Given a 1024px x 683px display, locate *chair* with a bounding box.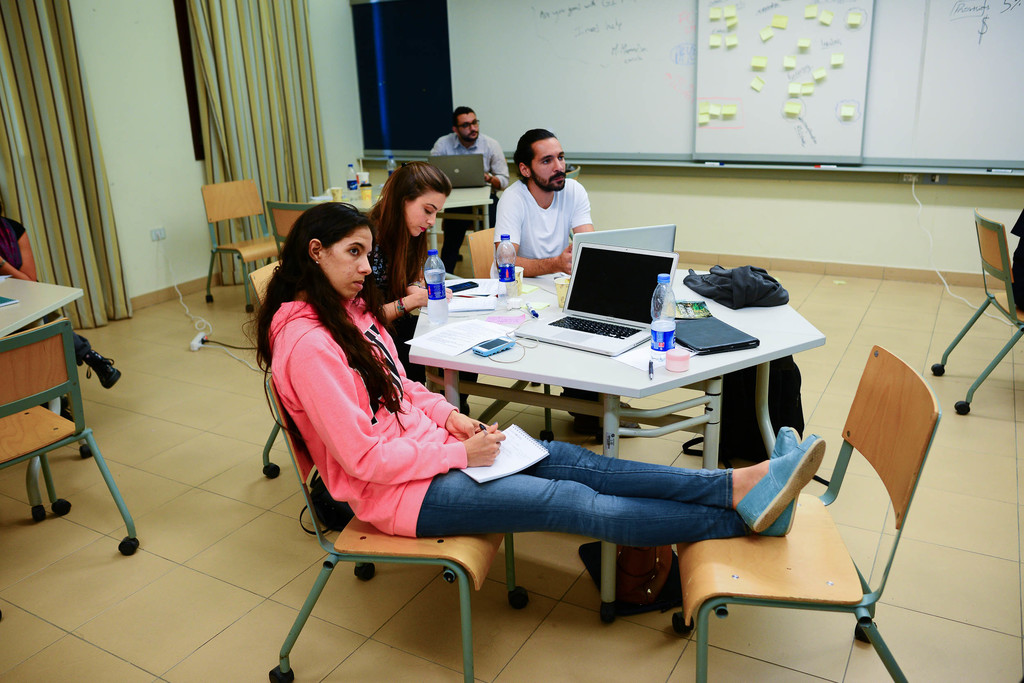
Located: [x1=564, y1=168, x2=580, y2=180].
